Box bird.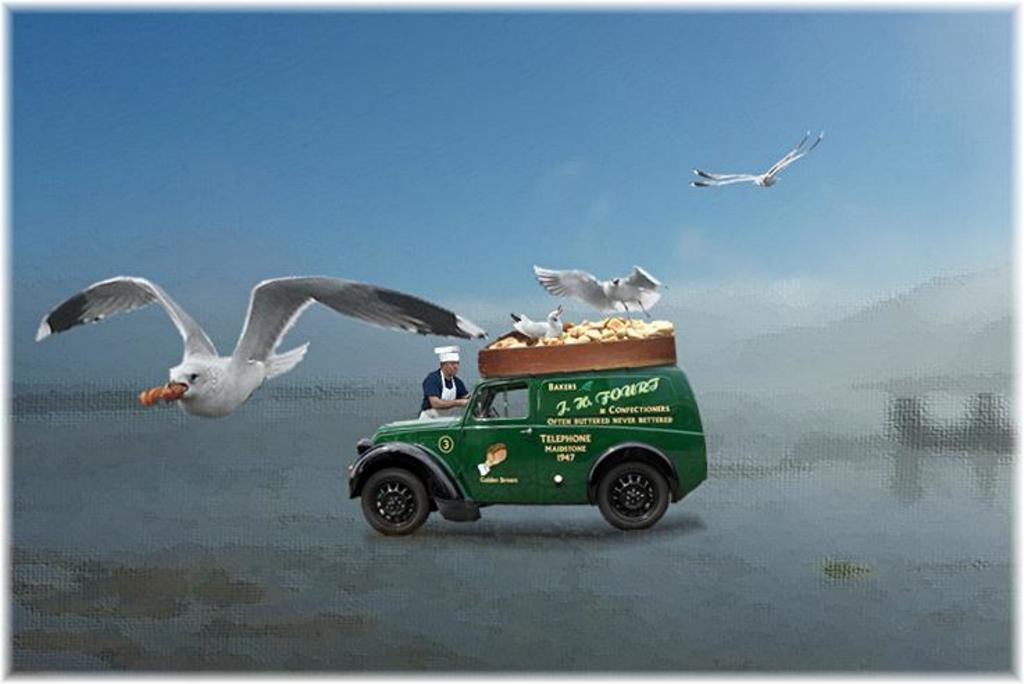
{"x1": 507, "y1": 307, "x2": 567, "y2": 346}.
